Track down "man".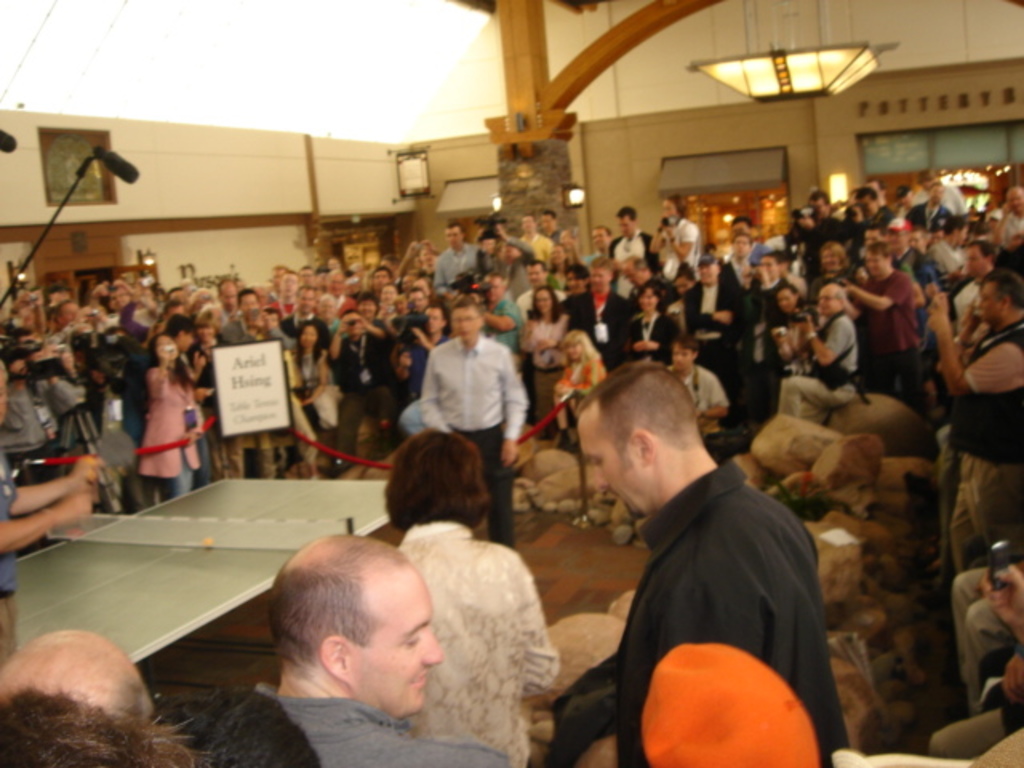
Tracked to BBox(992, 182, 1022, 250).
